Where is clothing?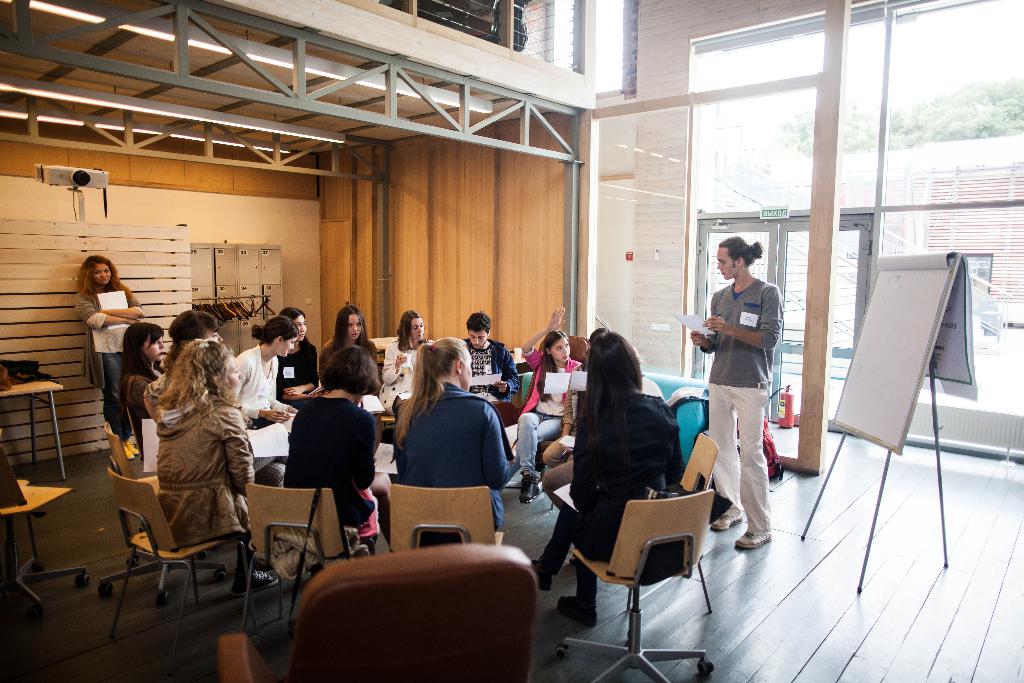
x1=317 y1=336 x2=376 y2=381.
